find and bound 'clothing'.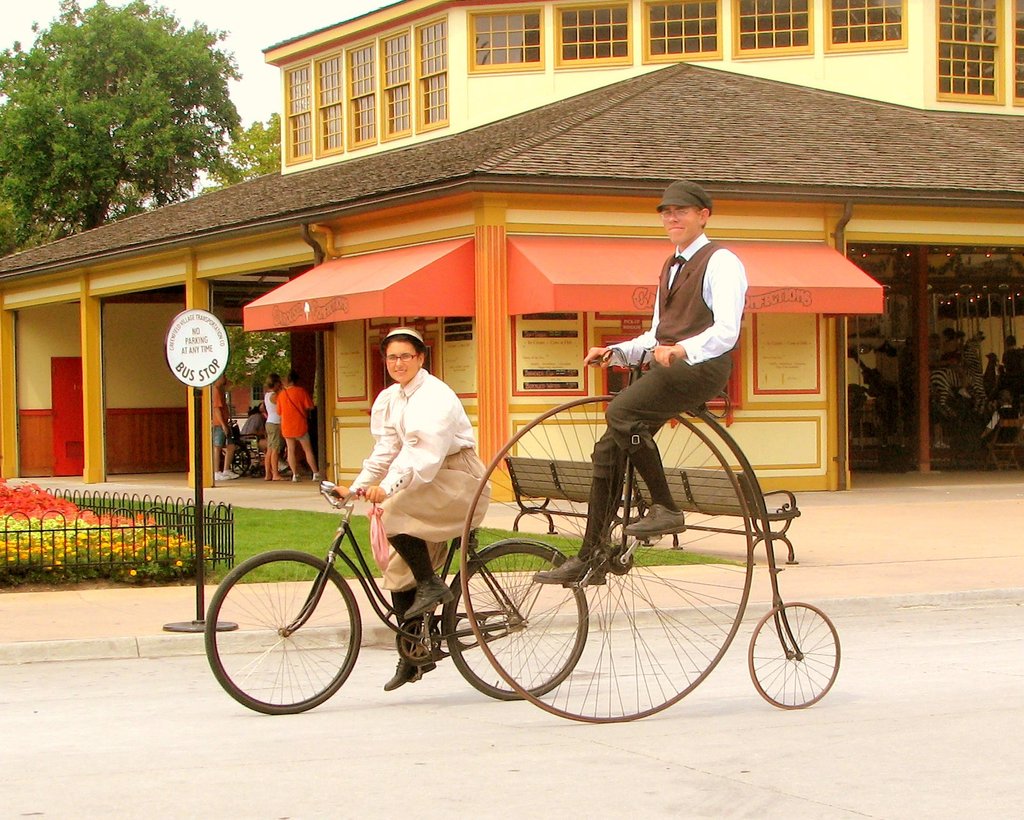
Bound: 591 231 749 482.
